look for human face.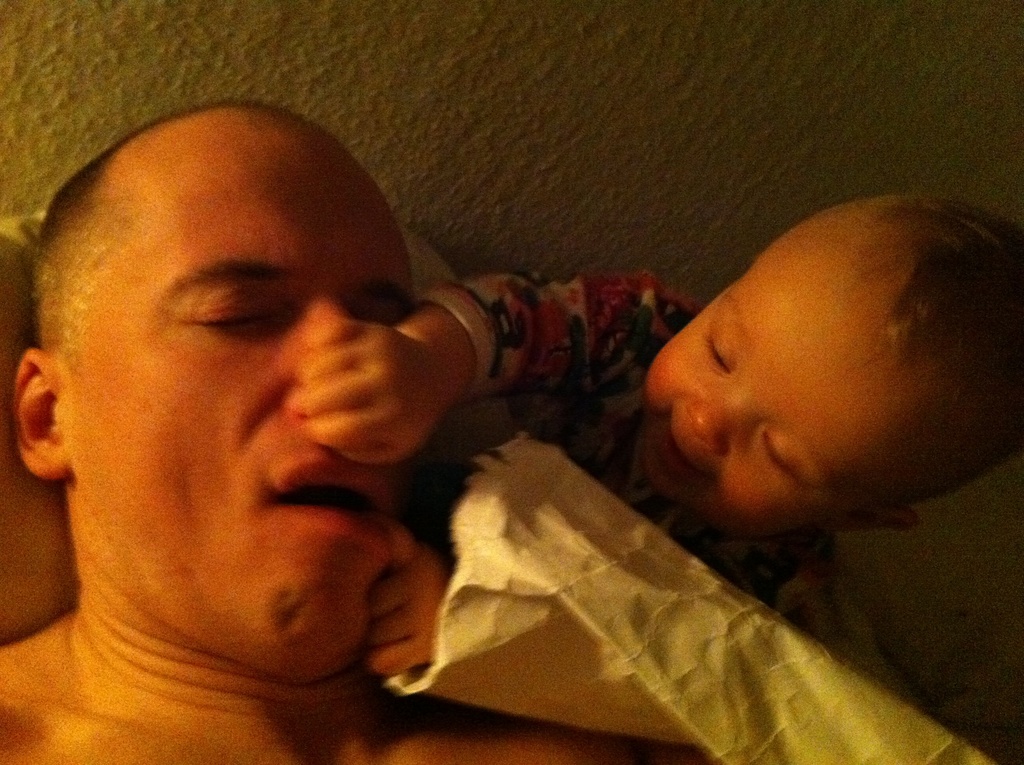
Found: bbox=(638, 221, 933, 542).
